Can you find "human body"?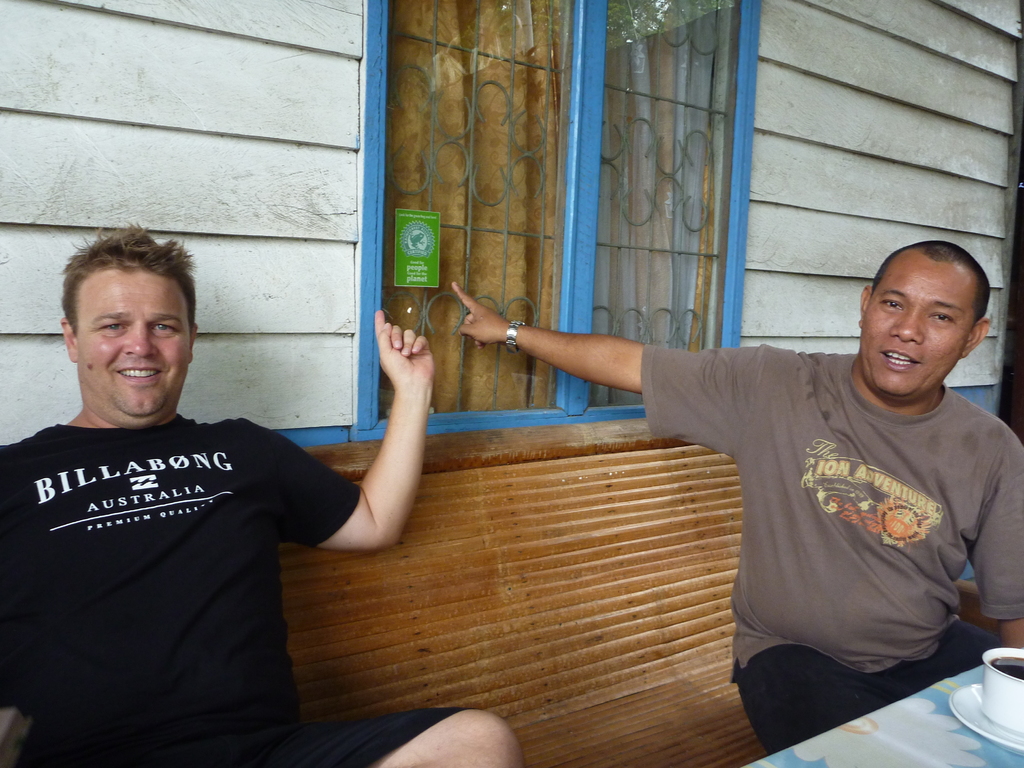
Yes, bounding box: (x1=445, y1=279, x2=1023, y2=758).
